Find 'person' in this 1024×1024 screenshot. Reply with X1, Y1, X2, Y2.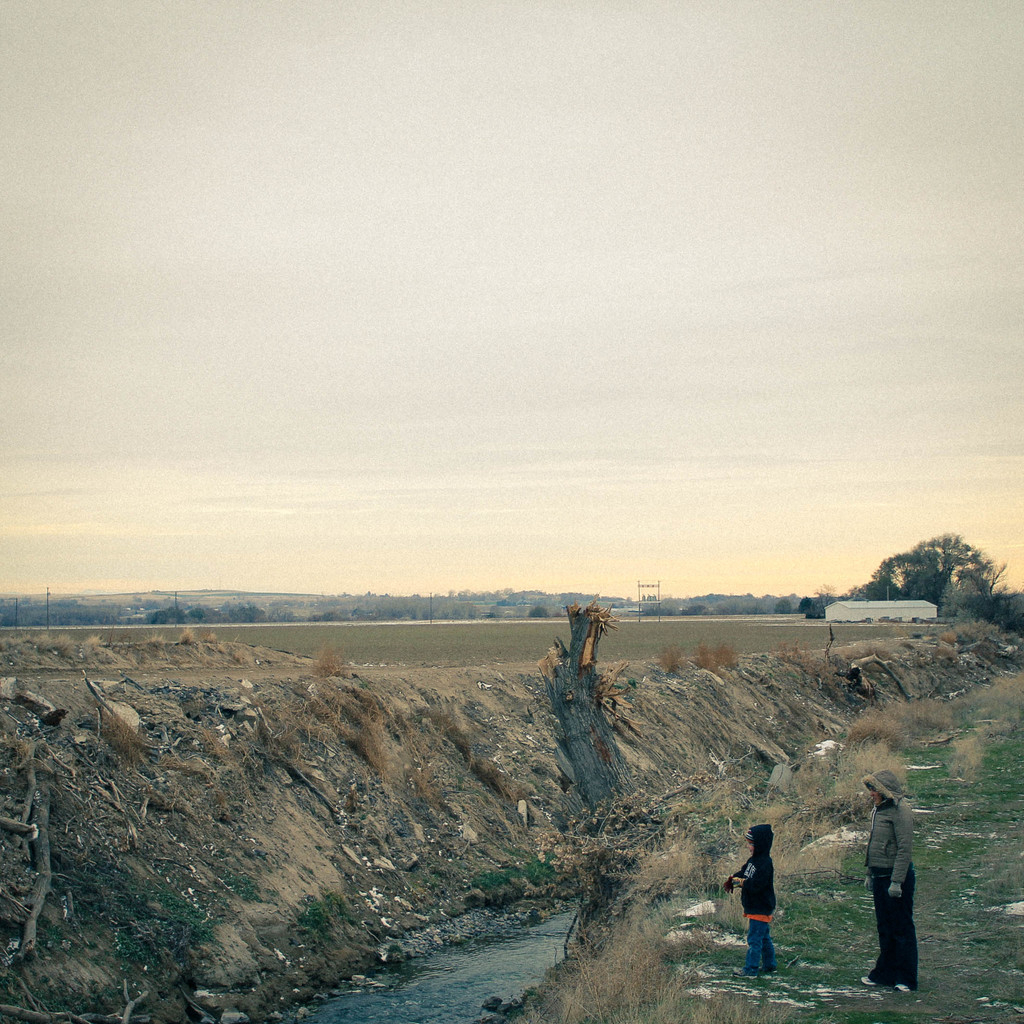
730, 831, 805, 971.
